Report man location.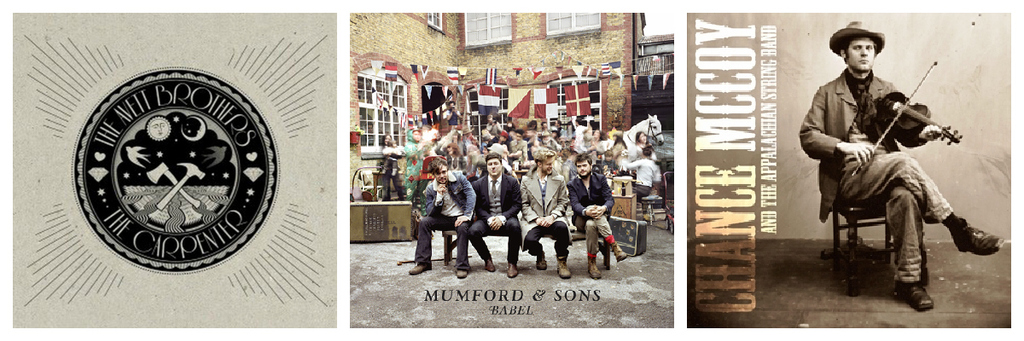
Report: locate(469, 150, 521, 277).
